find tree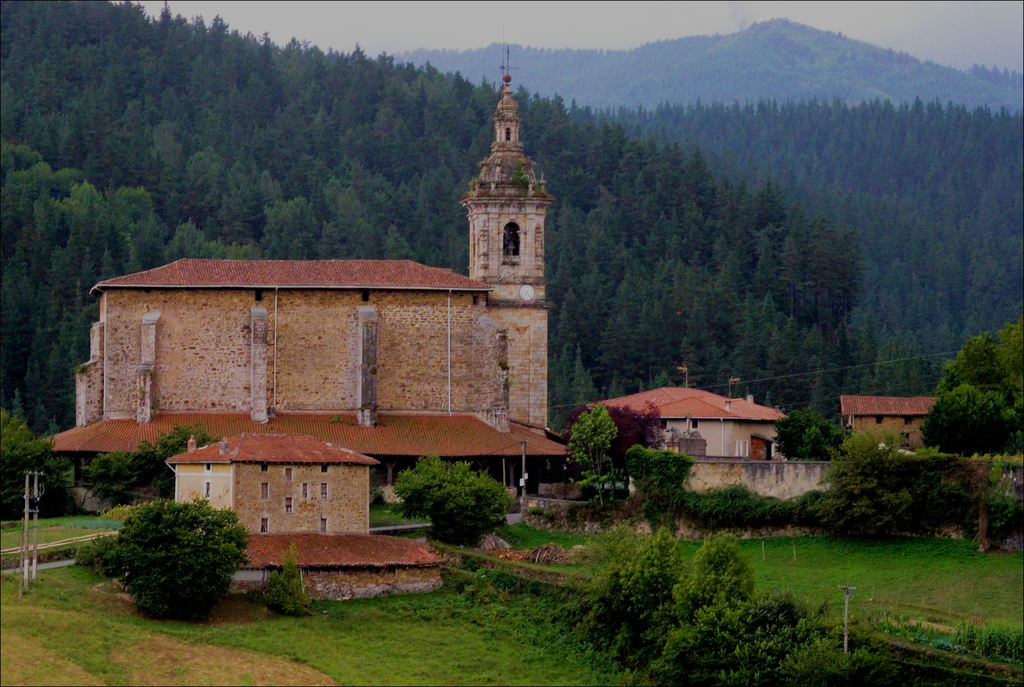
x1=72, y1=244, x2=99, y2=289
